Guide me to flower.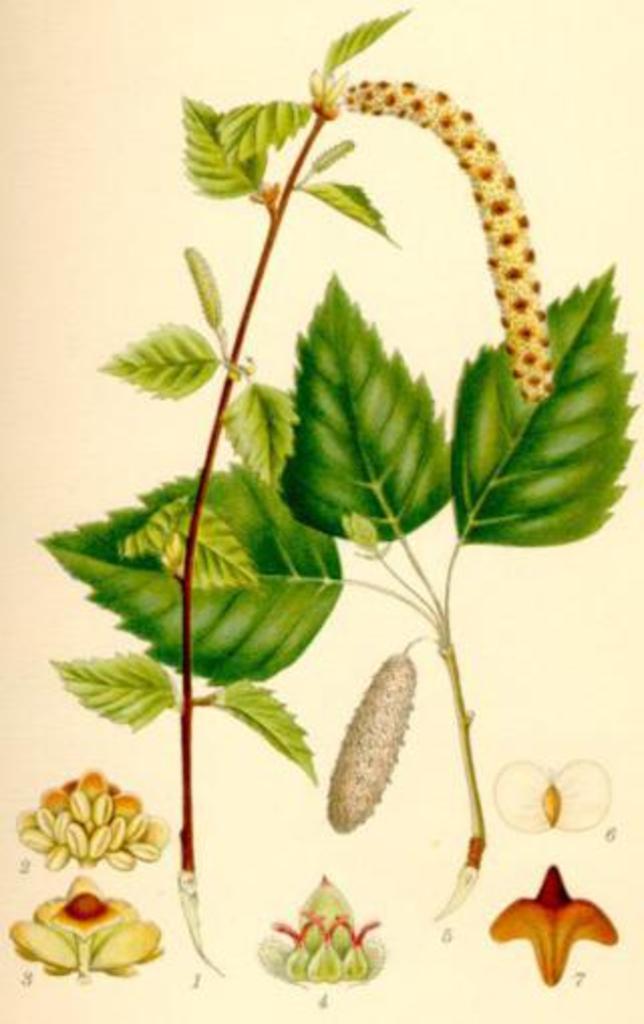
Guidance: Rect(14, 873, 165, 976).
